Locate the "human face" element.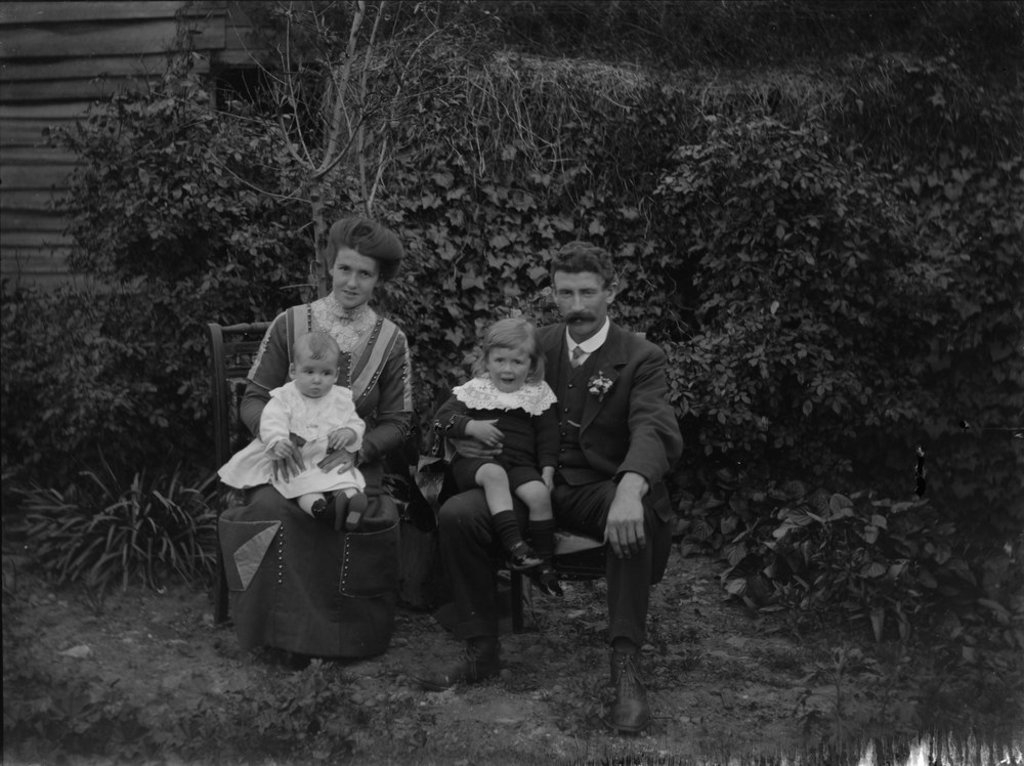
Element bbox: l=483, t=344, r=531, b=392.
